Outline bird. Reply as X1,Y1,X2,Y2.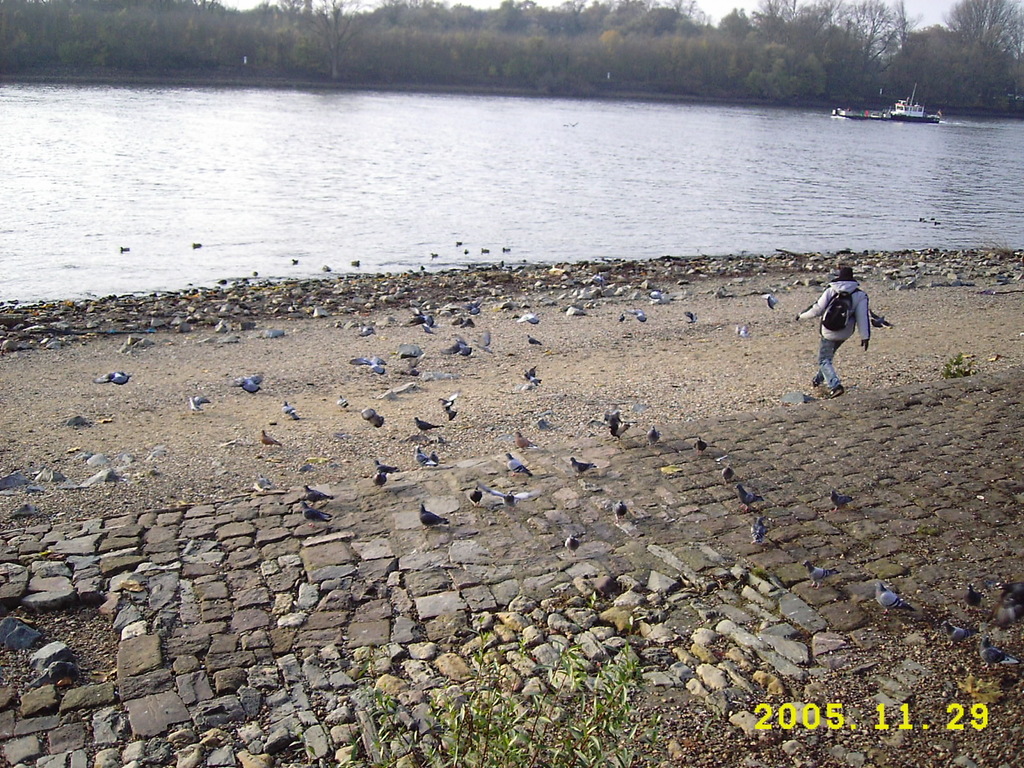
759,288,788,309.
